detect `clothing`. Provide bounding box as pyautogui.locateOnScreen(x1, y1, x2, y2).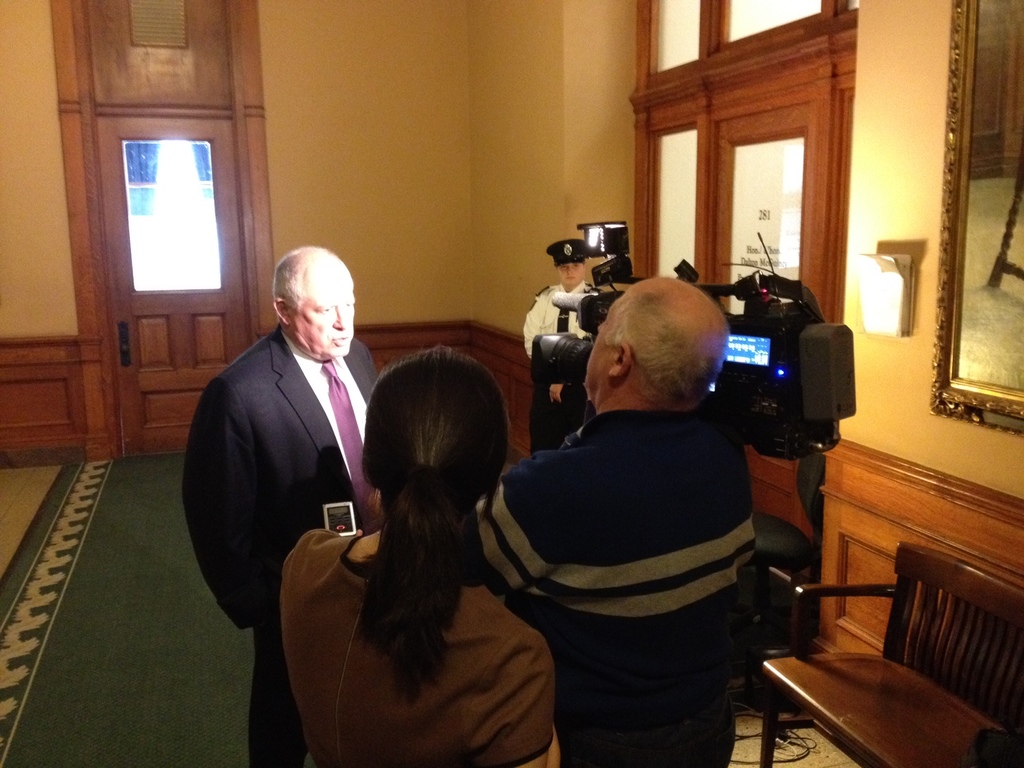
pyautogui.locateOnScreen(520, 238, 607, 455).
